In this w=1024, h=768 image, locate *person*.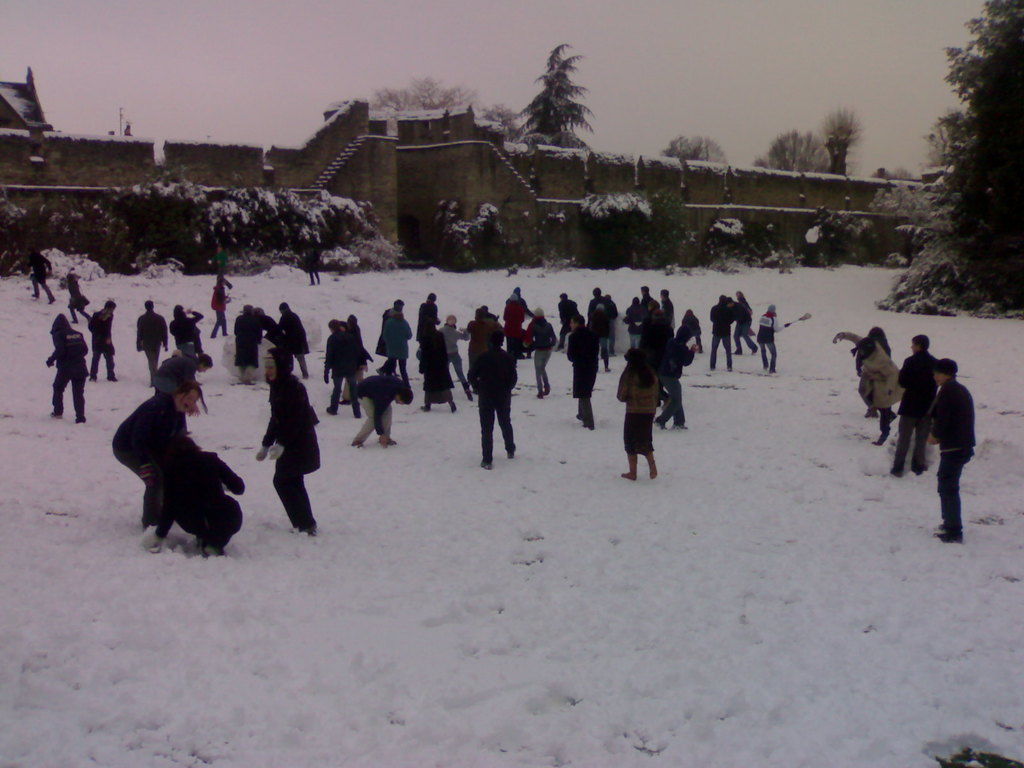
Bounding box: bbox=[480, 333, 521, 472].
